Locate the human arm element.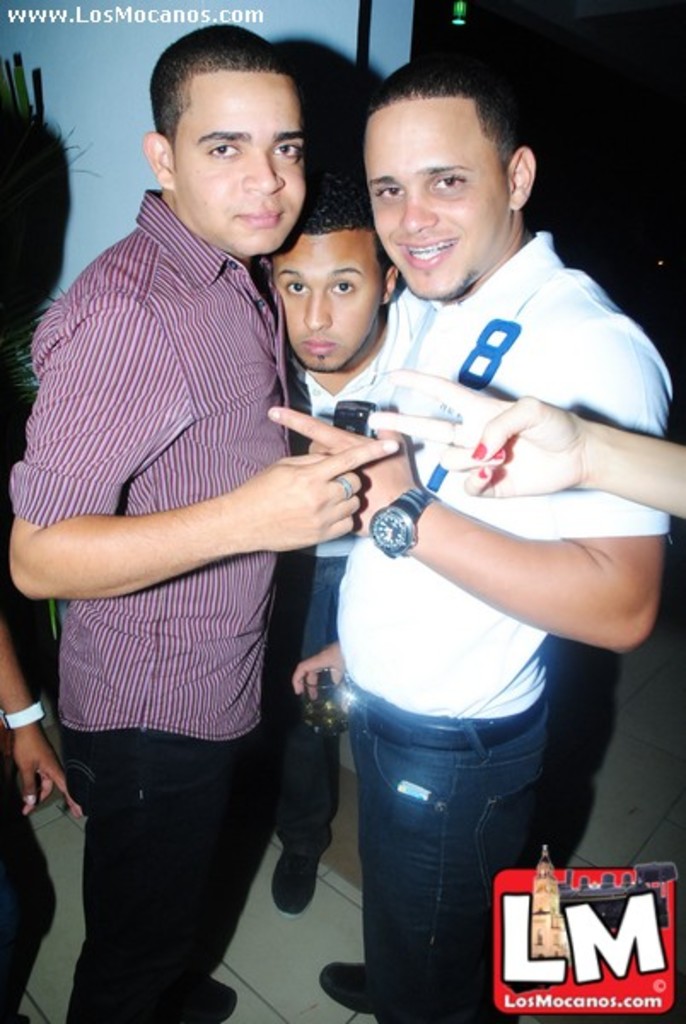
Element bbox: select_region(0, 649, 96, 836).
